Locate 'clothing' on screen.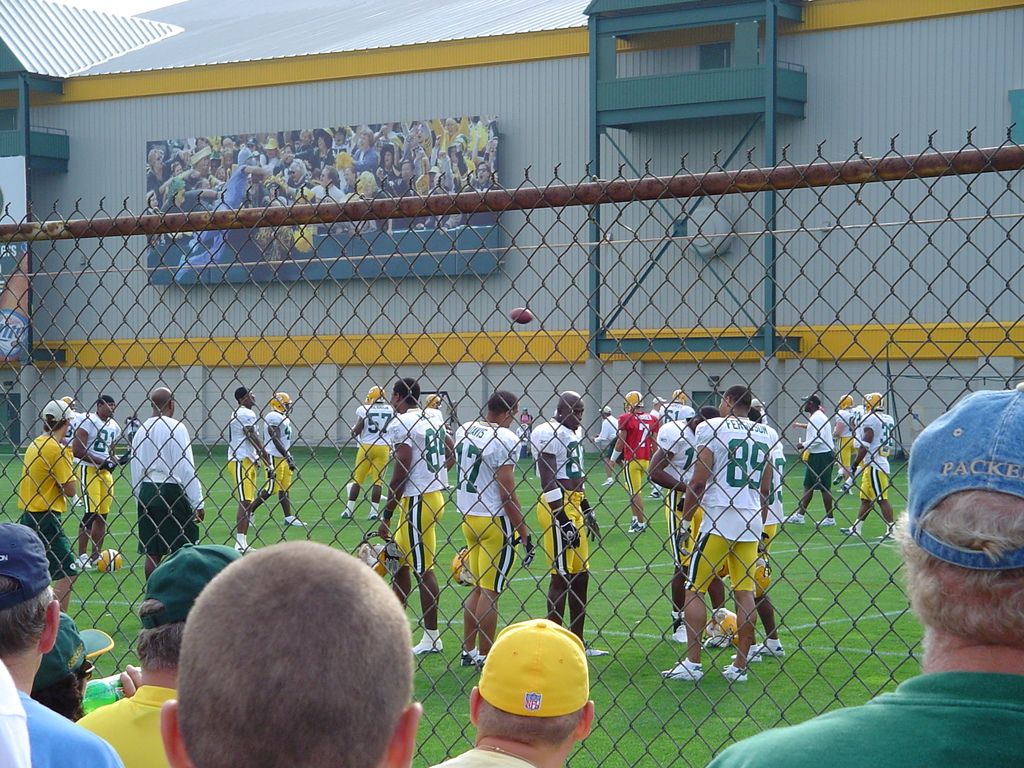
On screen at rect(591, 414, 623, 452).
